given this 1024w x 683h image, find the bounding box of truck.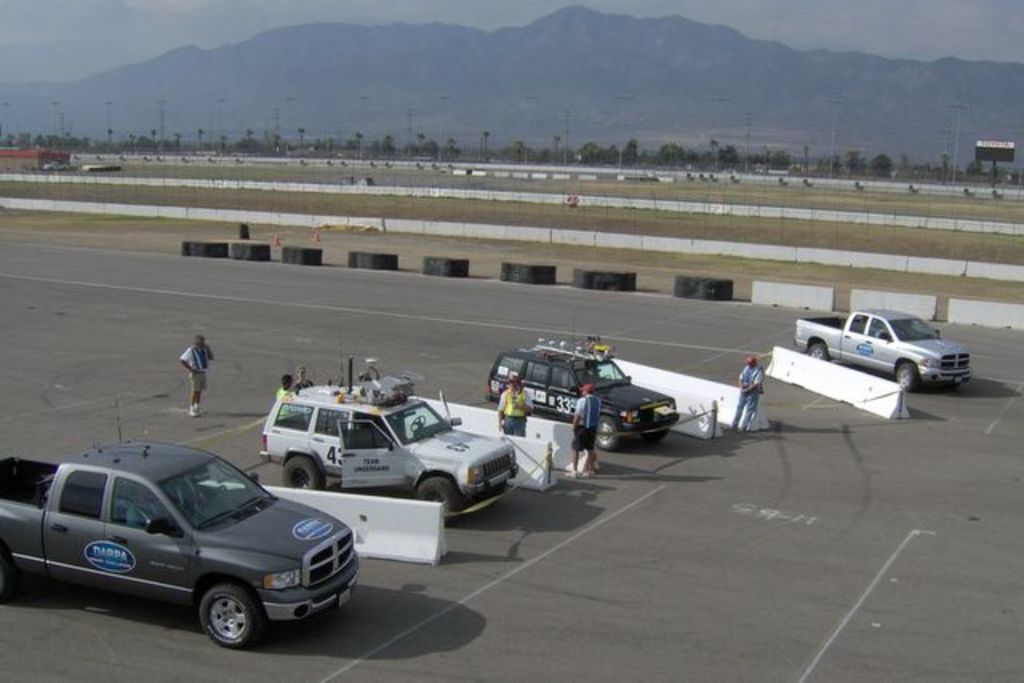
crop(0, 435, 357, 648).
